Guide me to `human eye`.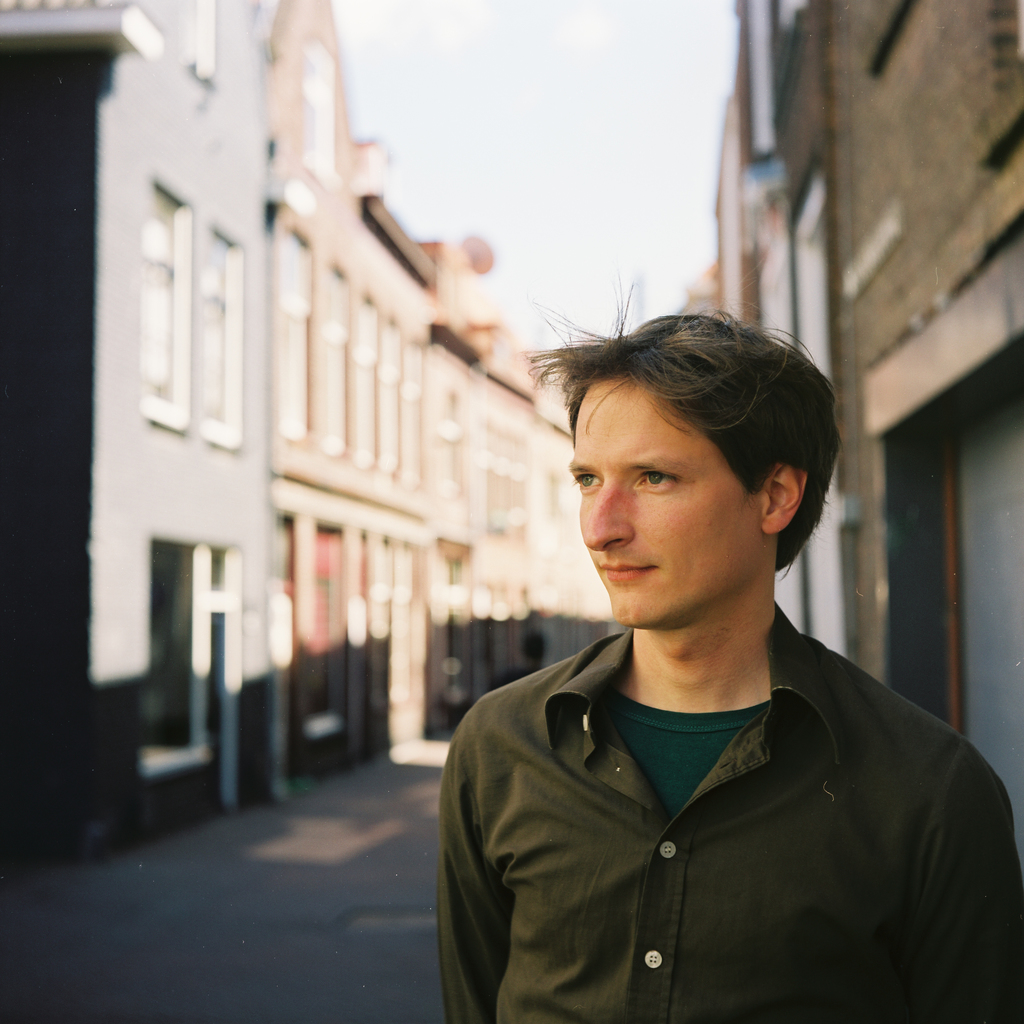
Guidance: pyautogui.locateOnScreen(572, 472, 603, 495).
